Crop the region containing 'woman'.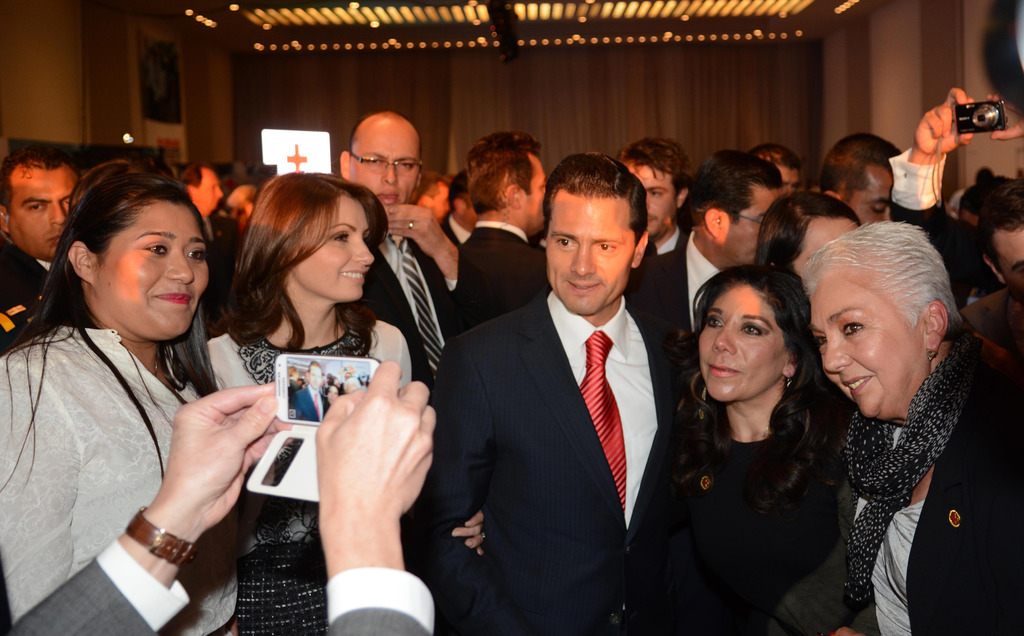
Crop region: (left=461, top=268, right=864, bottom=635).
